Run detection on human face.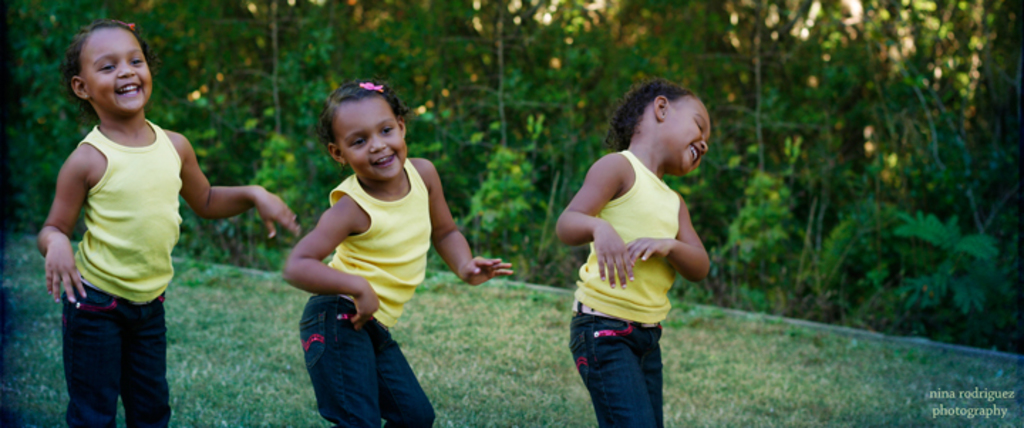
Result: (87, 30, 152, 111).
